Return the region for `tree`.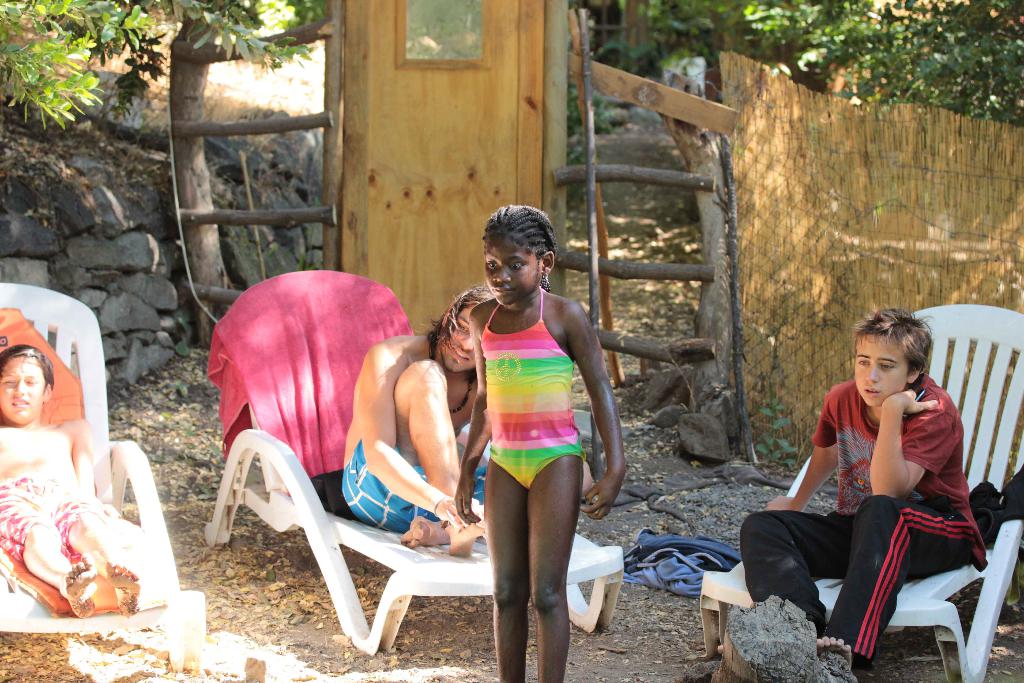
0,0,325,138.
